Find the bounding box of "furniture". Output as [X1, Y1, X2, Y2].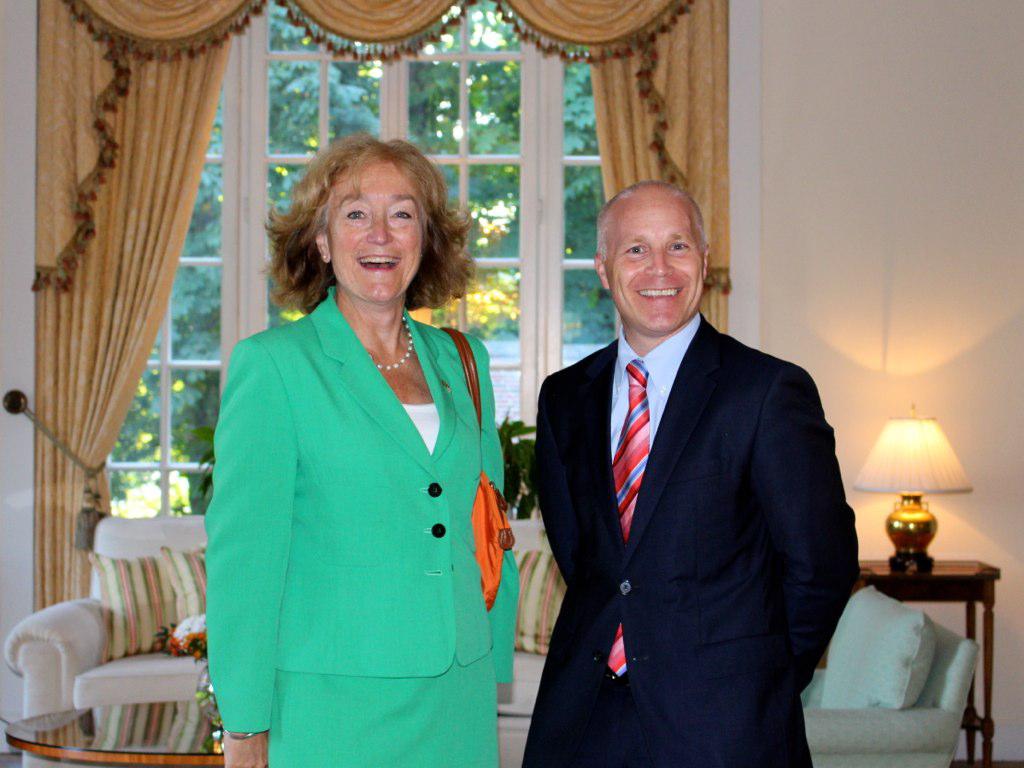
[855, 555, 1002, 767].
